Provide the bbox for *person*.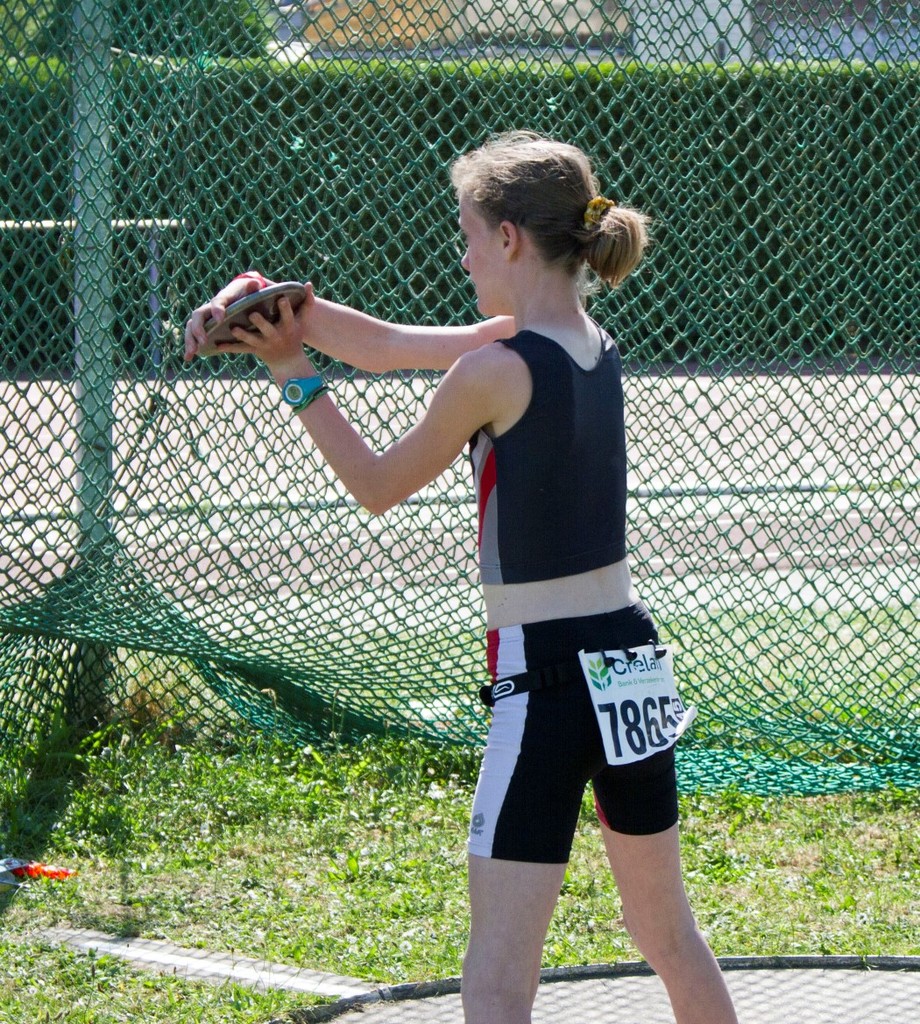
bbox=(183, 133, 740, 1023).
